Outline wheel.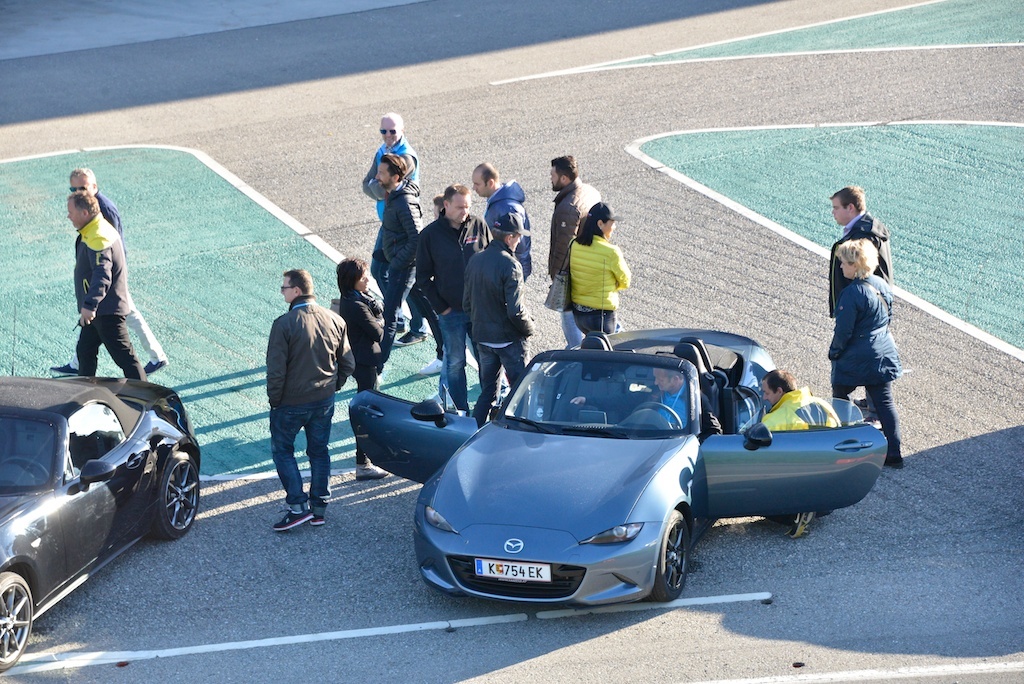
Outline: bbox=[0, 574, 33, 672].
